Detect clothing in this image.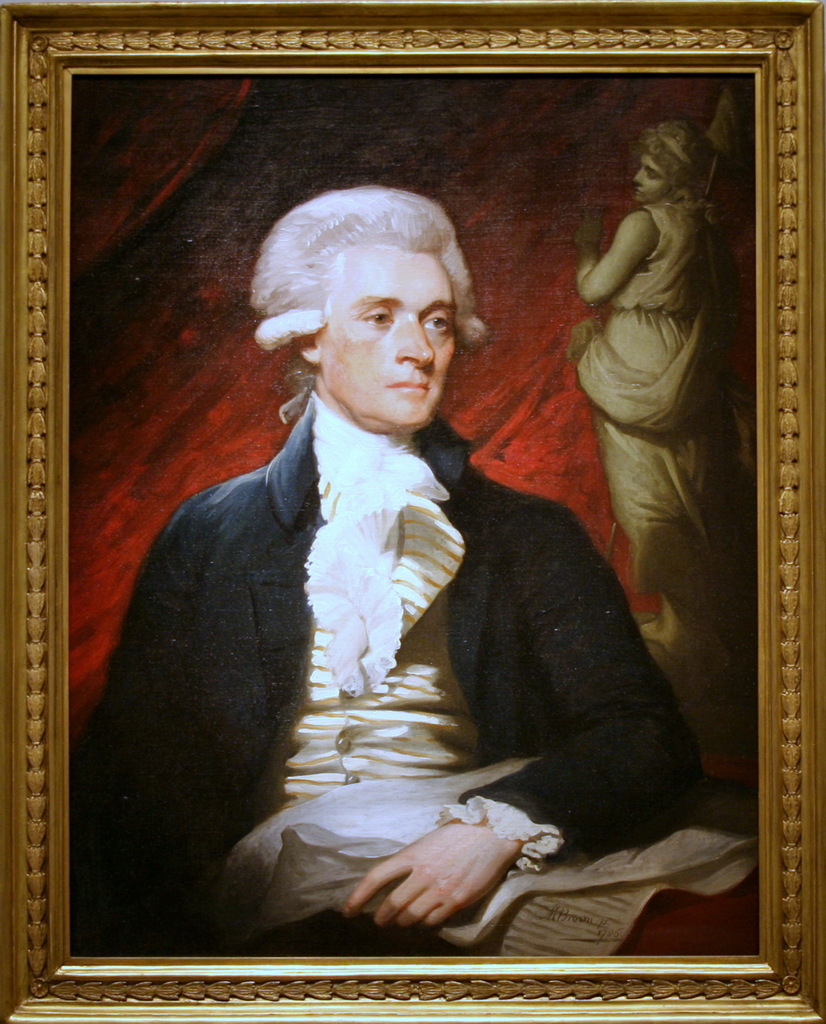
Detection: BBox(576, 187, 755, 717).
